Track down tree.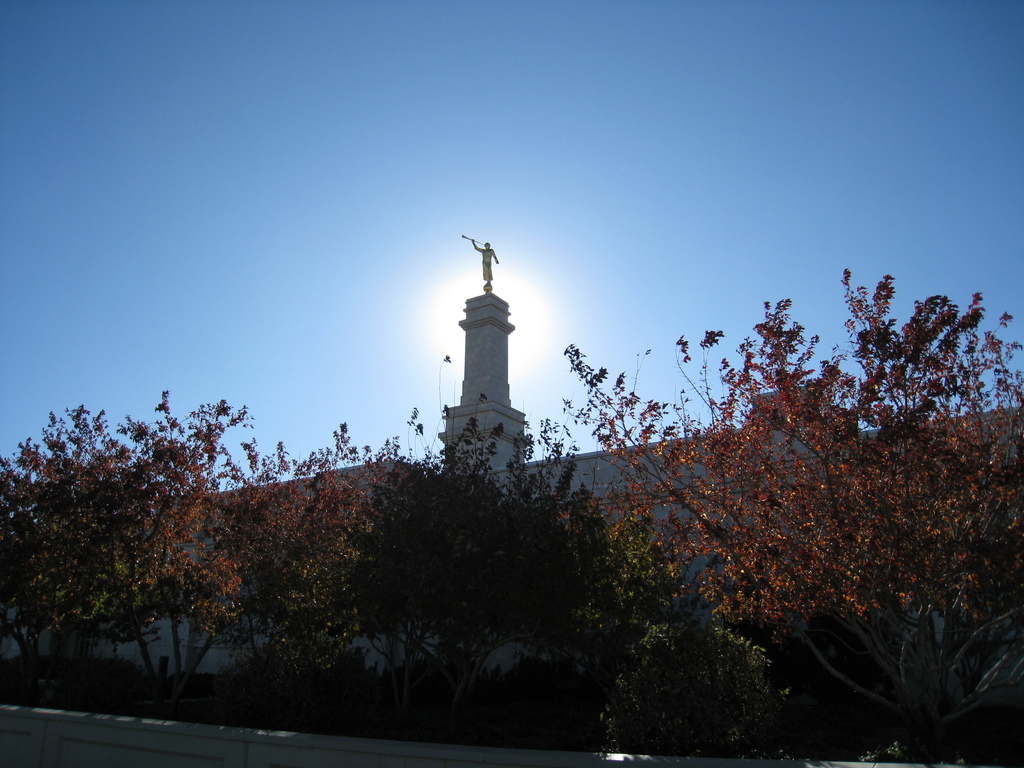
Tracked to bbox=(10, 374, 324, 721).
